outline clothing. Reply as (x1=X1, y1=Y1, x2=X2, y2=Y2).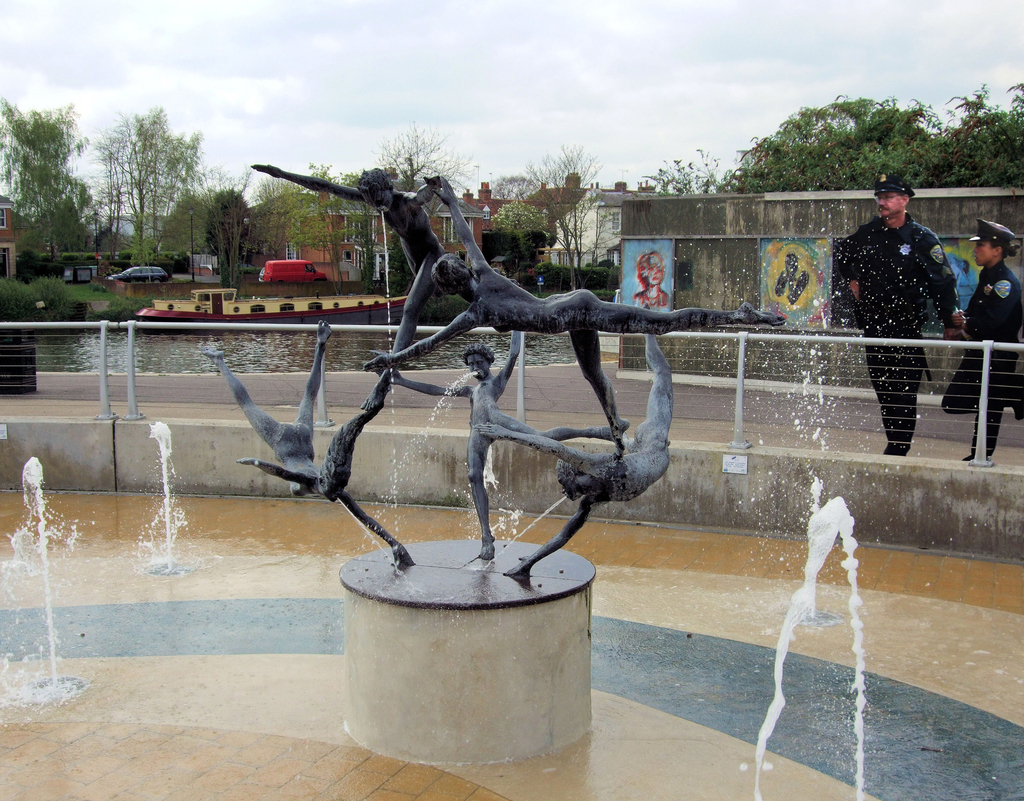
(x1=835, y1=169, x2=961, y2=445).
